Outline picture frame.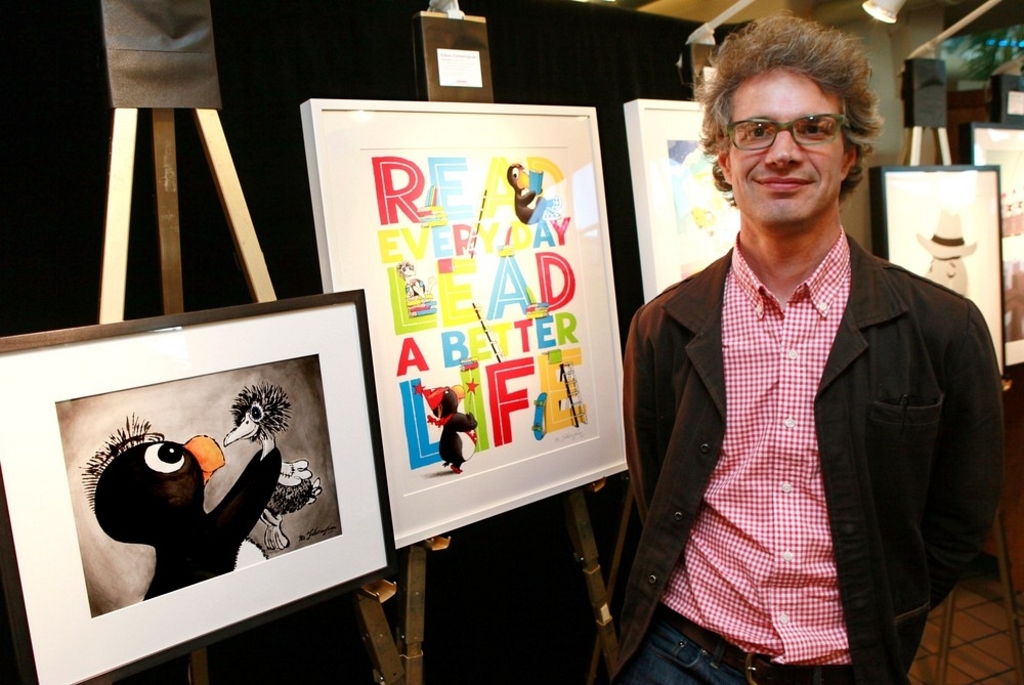
Outline: (x1=994, y1=76, x2=1023, y2=121).
